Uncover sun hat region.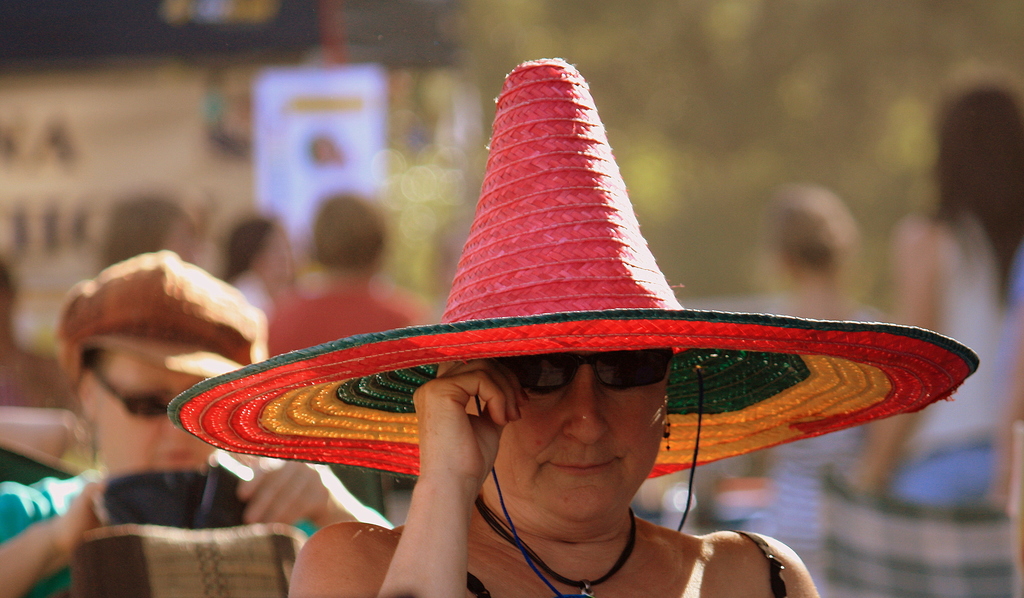
Uncovered: [50,249,266,379].
